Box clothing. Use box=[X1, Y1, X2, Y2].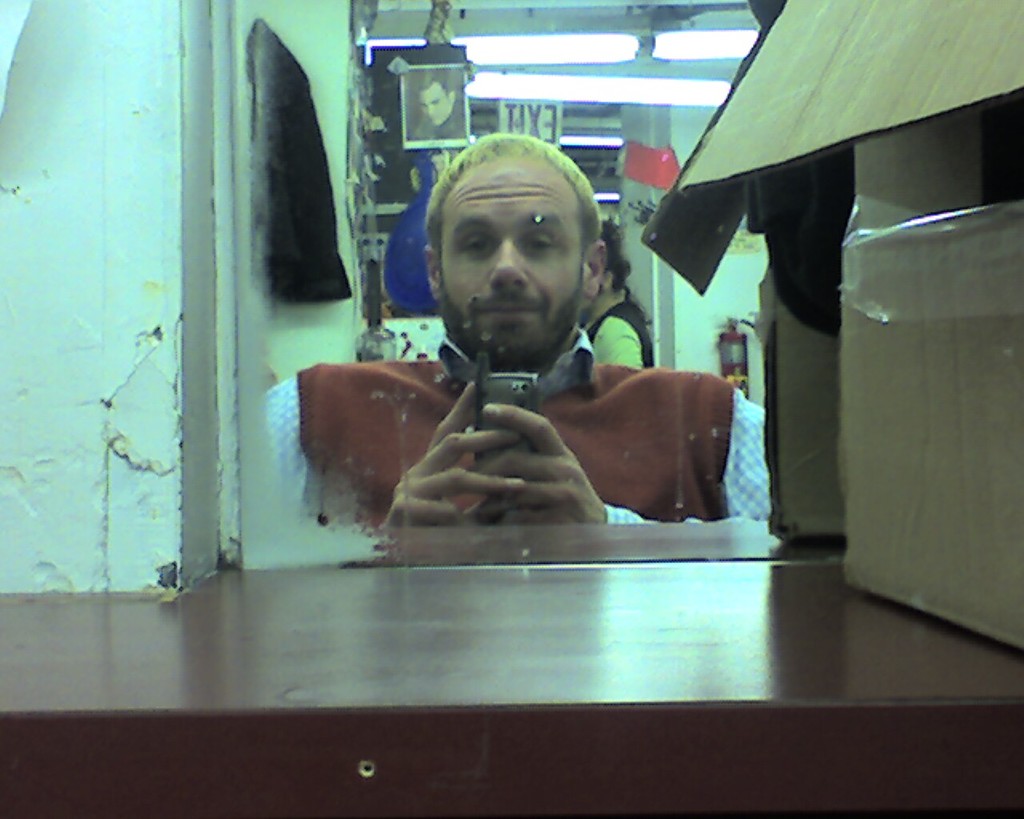
box=[290, 270, 748, 550].
